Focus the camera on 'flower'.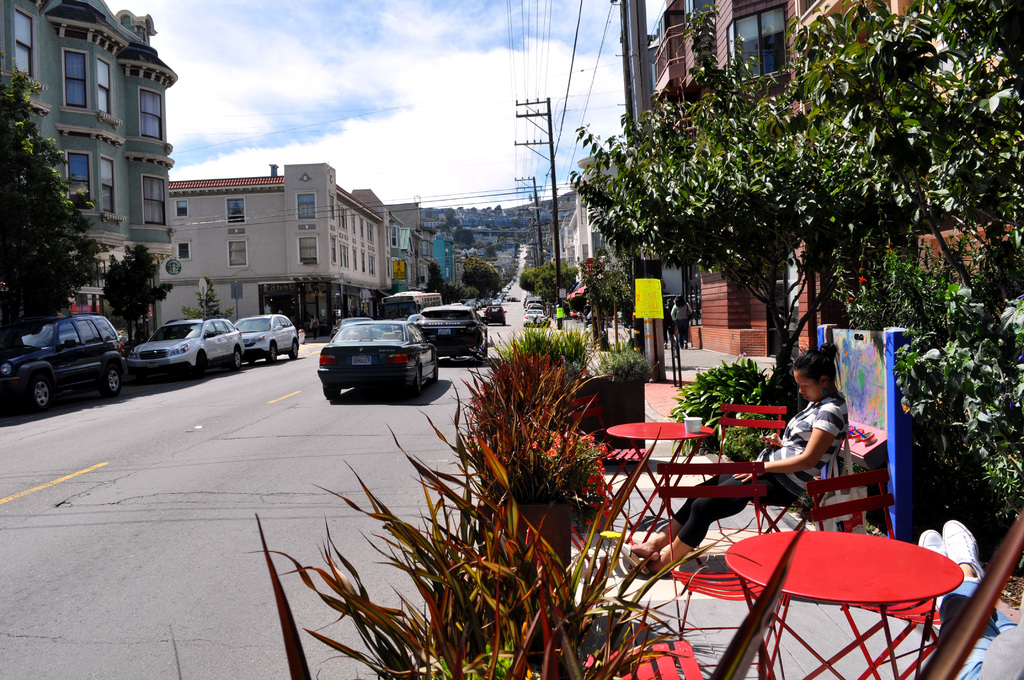
Focus region: (846,299,862,304).
